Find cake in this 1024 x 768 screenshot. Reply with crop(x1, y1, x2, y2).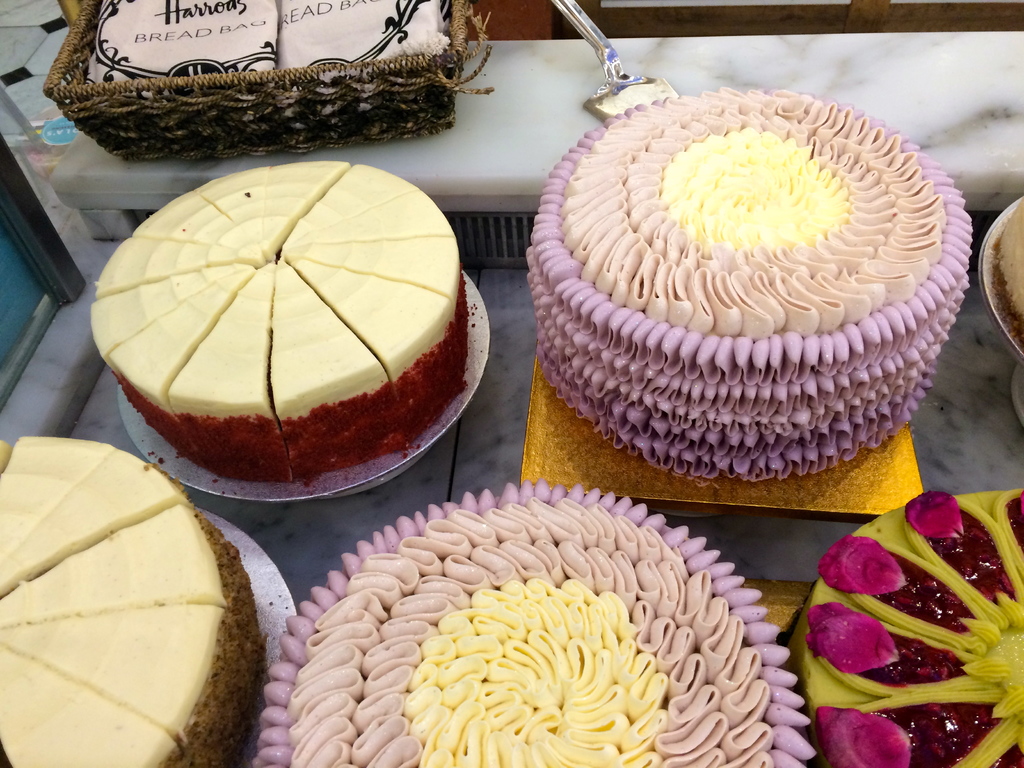
crop(0, 436, 260, 767).
